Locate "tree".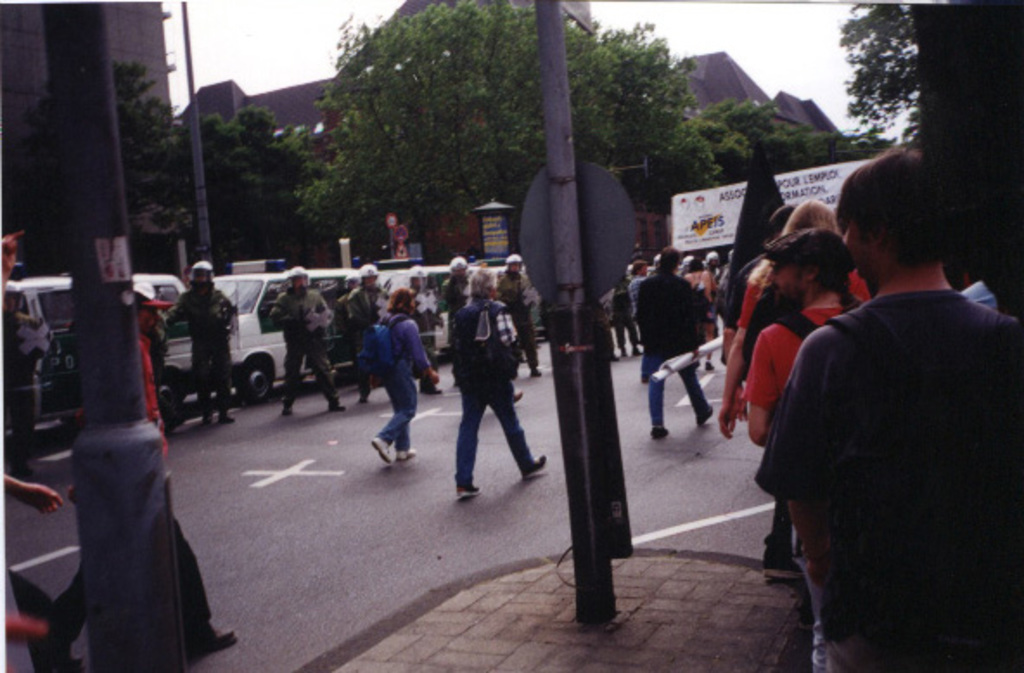
Bounding box: bbox=(830, 0, 943, 138).
